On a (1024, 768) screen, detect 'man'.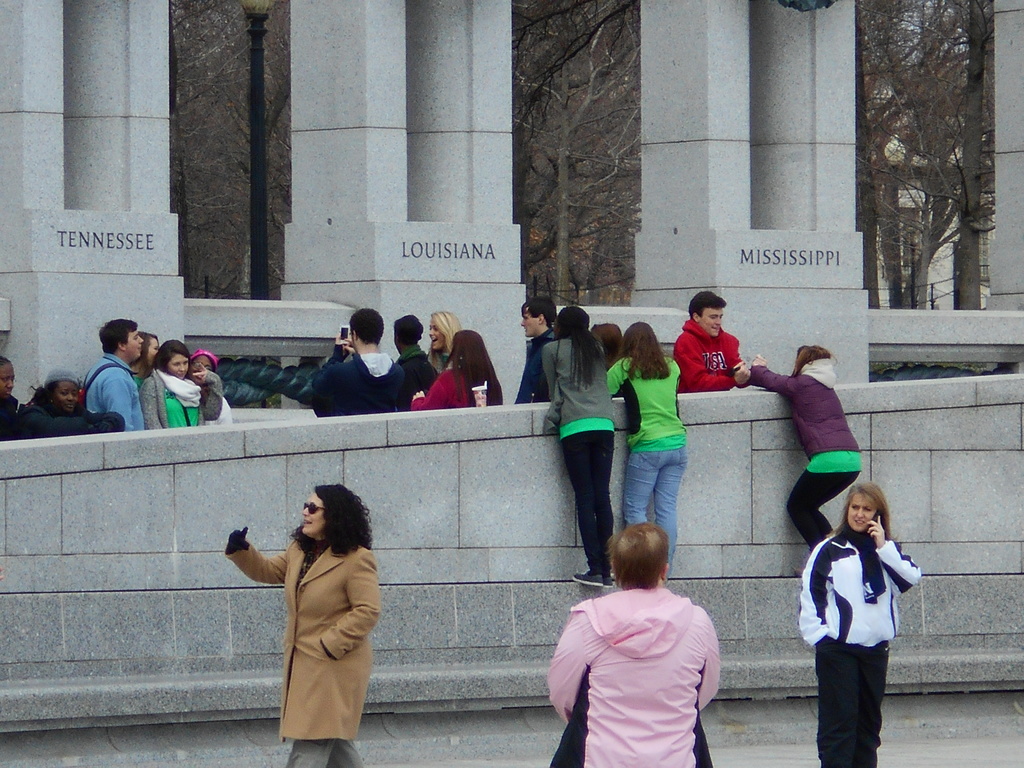
{"left": 514, "top": 295, "right": 555, "bottom": 406}.
